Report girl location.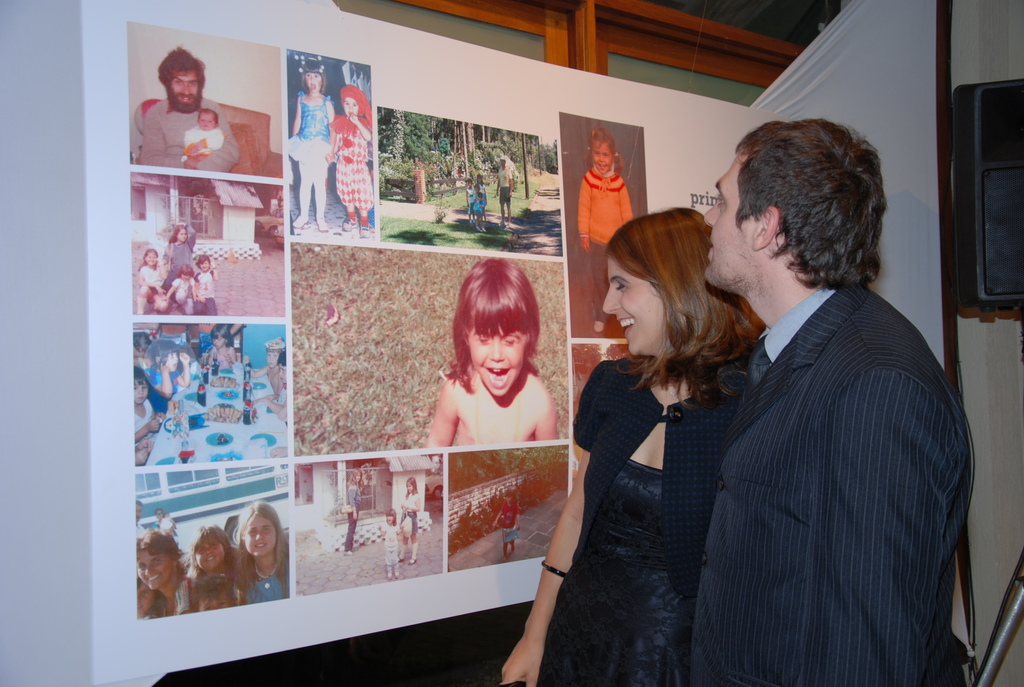
Report: locate(325, 91, 379, 241).
